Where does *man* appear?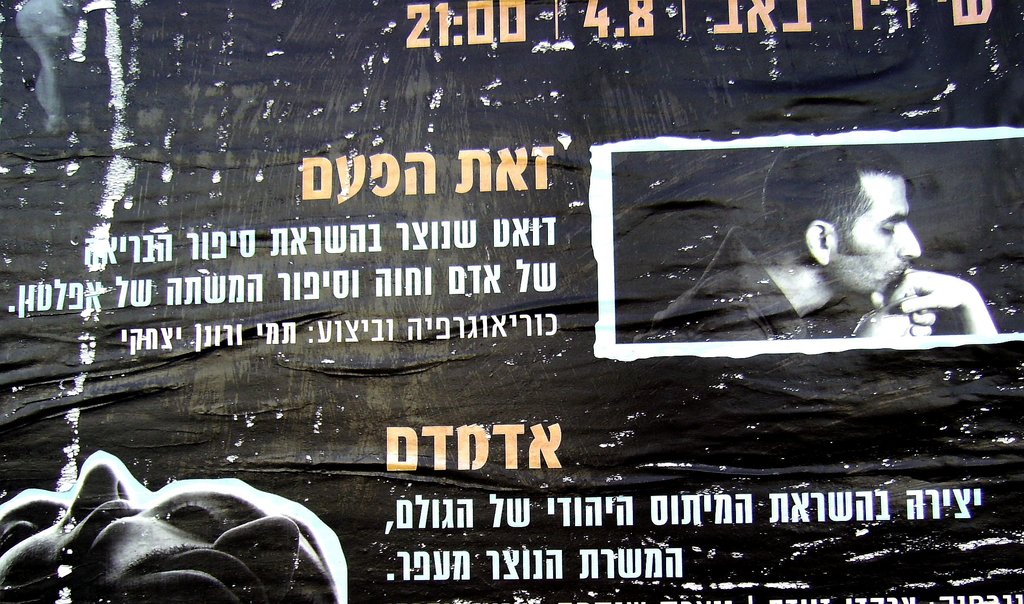
Appears at <bbox>633, 136, 986, 343</bbox>.
